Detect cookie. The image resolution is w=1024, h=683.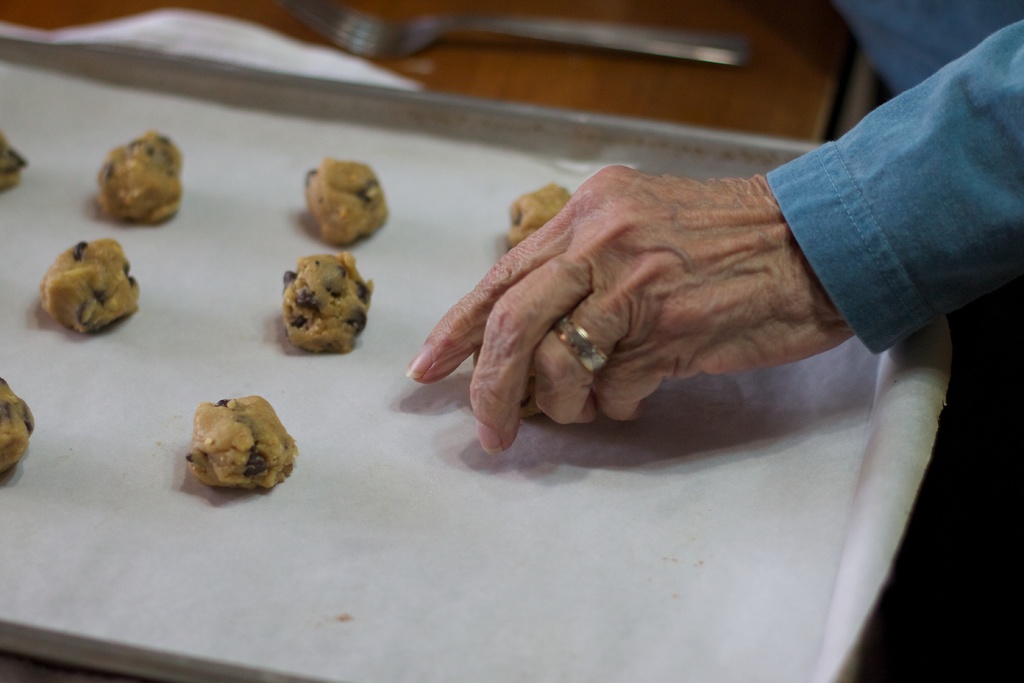
rect(180, 390, 300, 493).
